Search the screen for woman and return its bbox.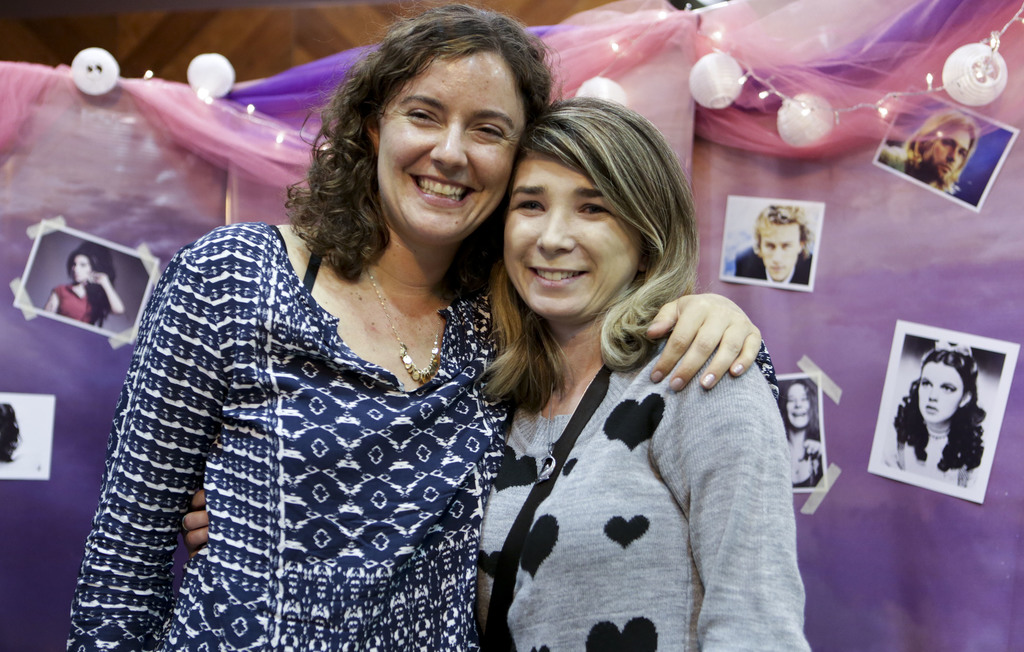
Found: l=44, t=246, r=123, b=334.
